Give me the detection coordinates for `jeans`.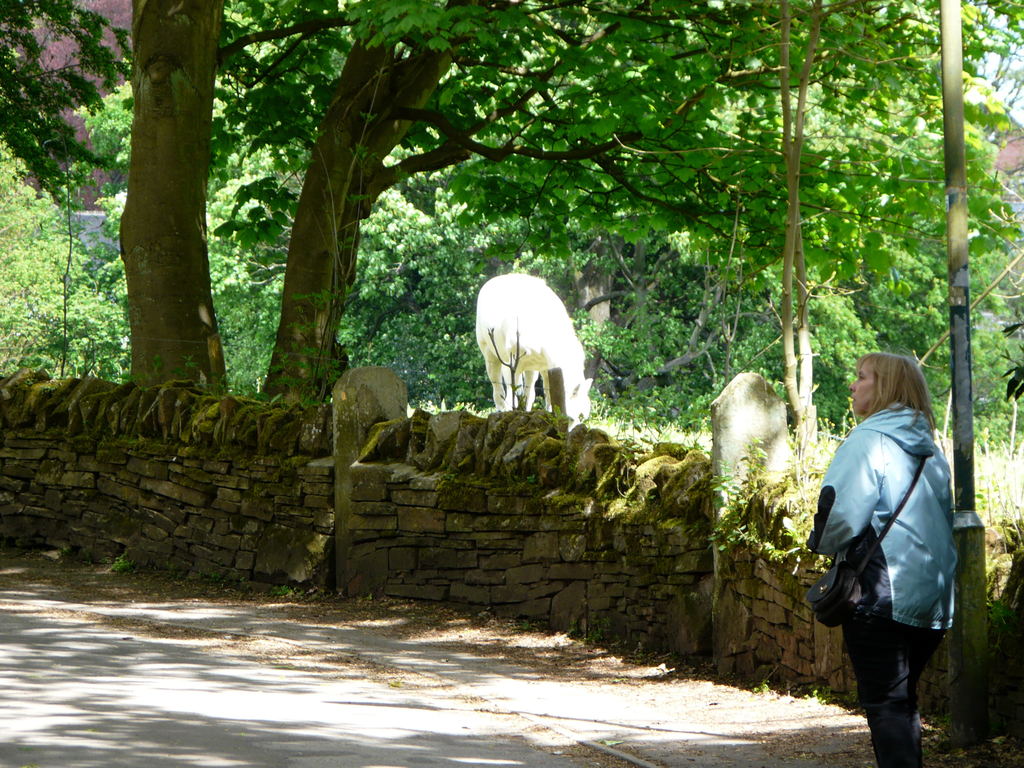
box(836, 614, 950, 767).
